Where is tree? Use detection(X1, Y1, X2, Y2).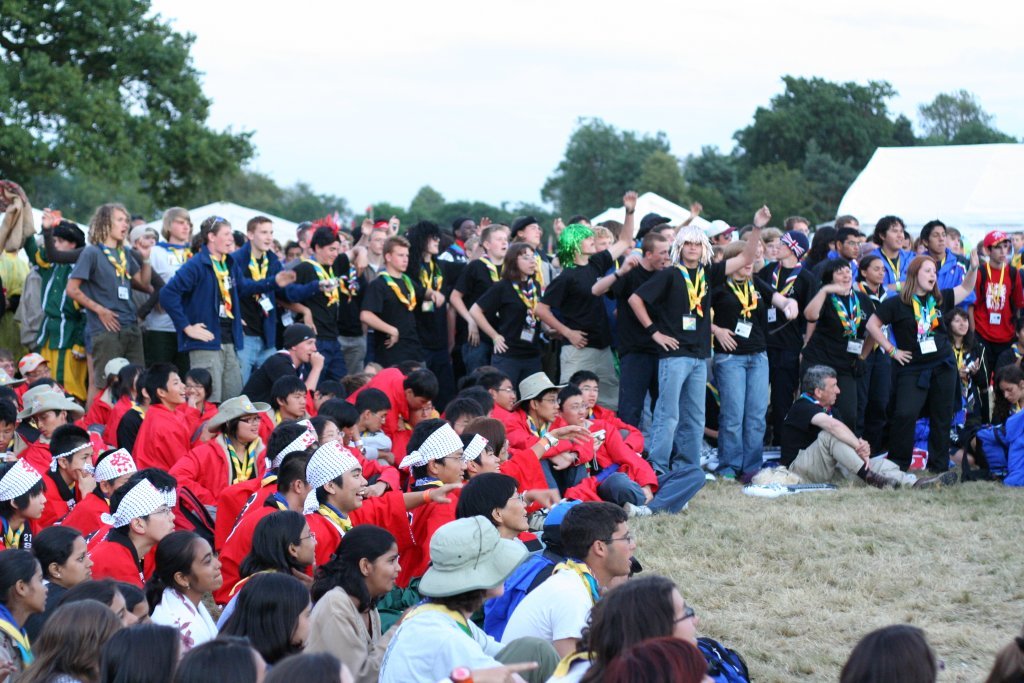
detection(538, 118, 695, 224).
